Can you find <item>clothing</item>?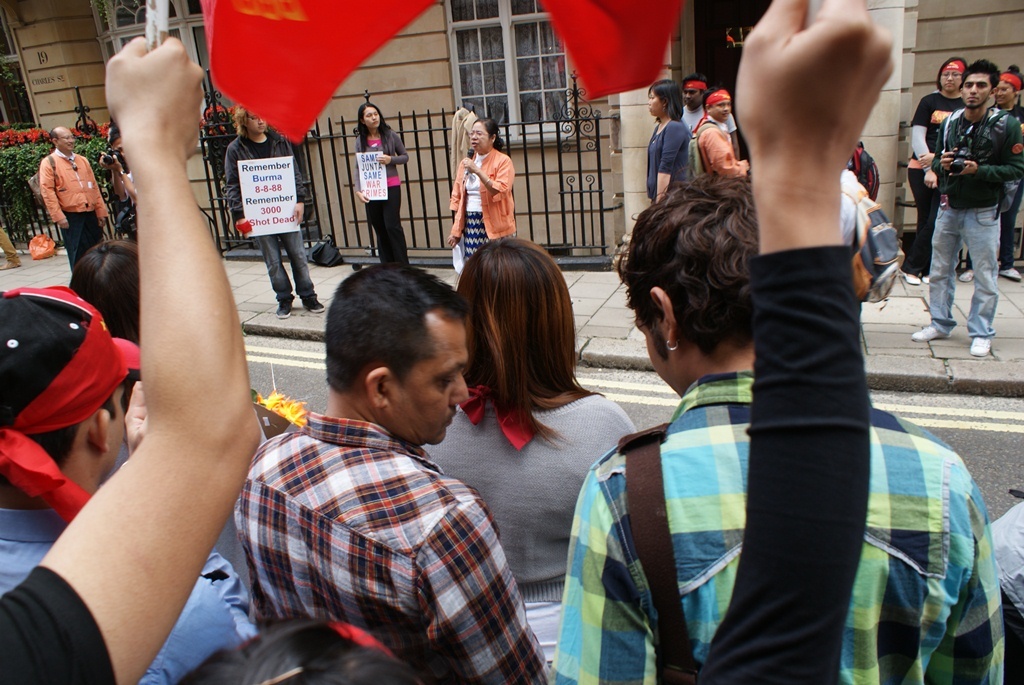
Yes, bounding box: <bbox>691, 110, 749, 183</bbox>.
